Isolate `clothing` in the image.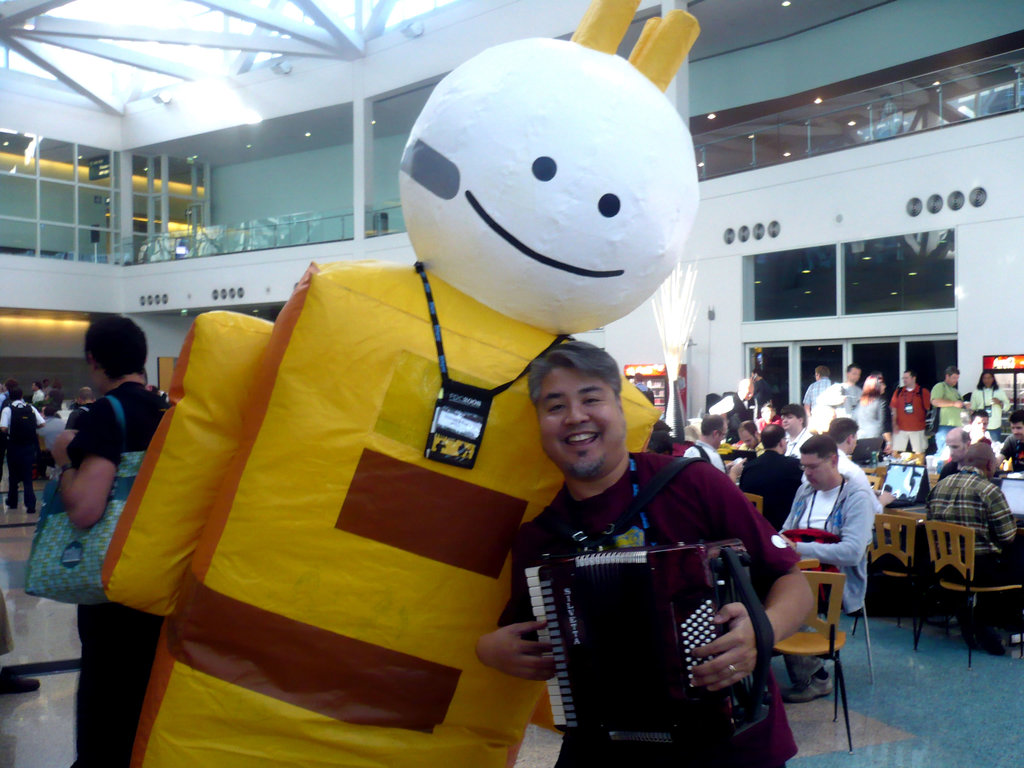
Isolated region: x1=787 y1=454 x2=884 y2=602.
